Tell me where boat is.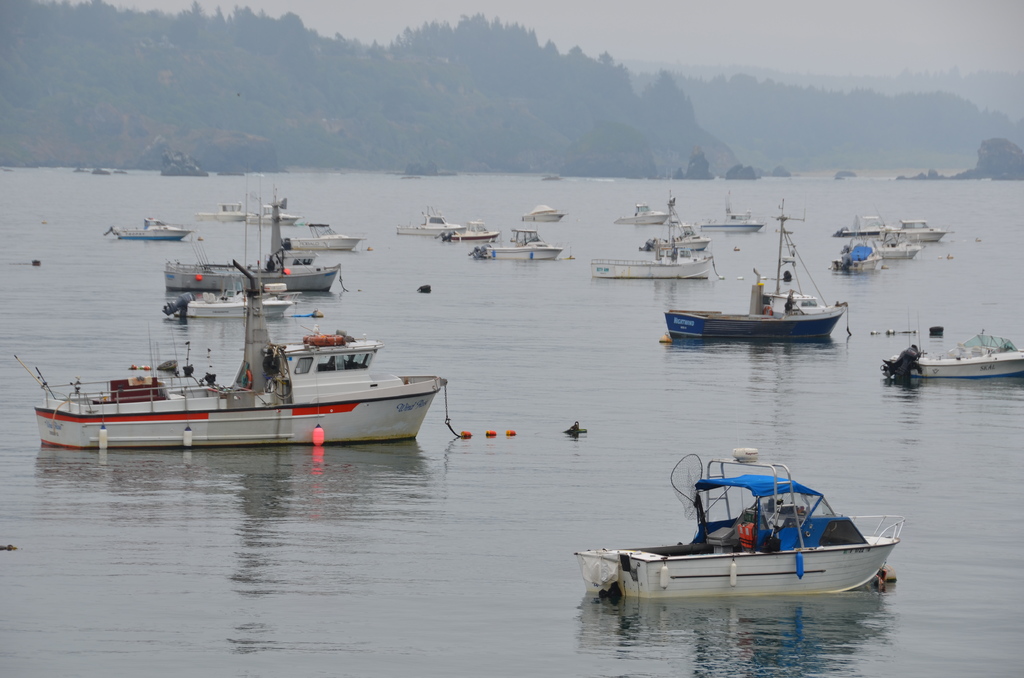
boat is at [403, 213, 474, 233].
